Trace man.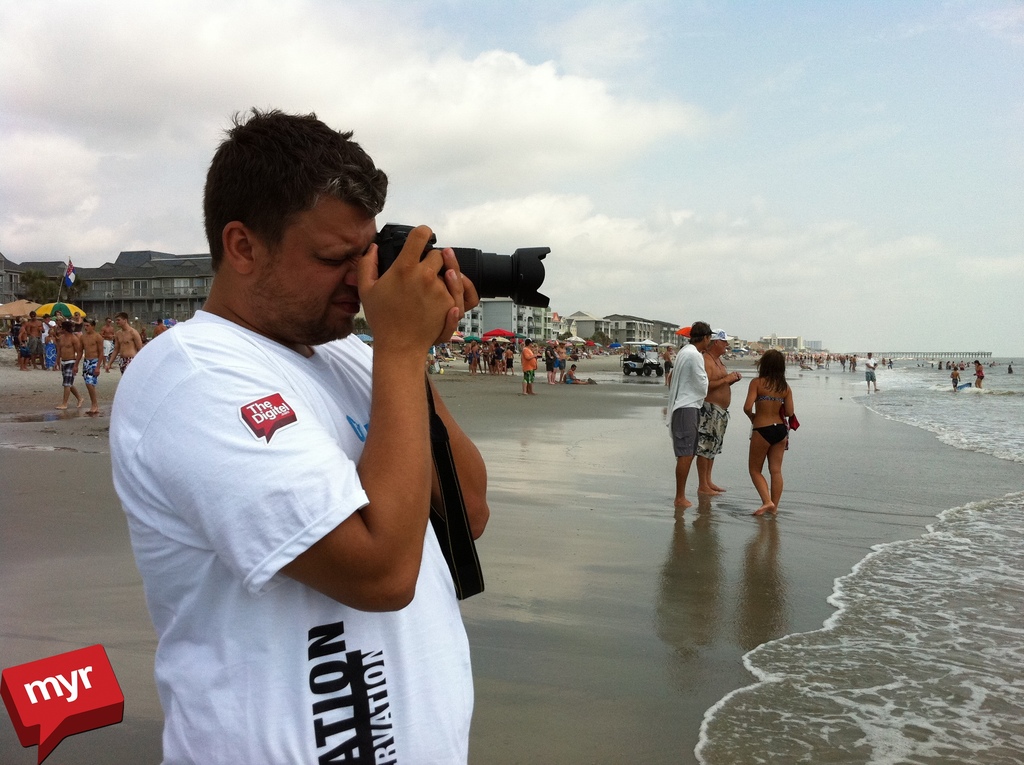
Traced to pyautogui.locateOnScreen(23, 311, 51, 372).
